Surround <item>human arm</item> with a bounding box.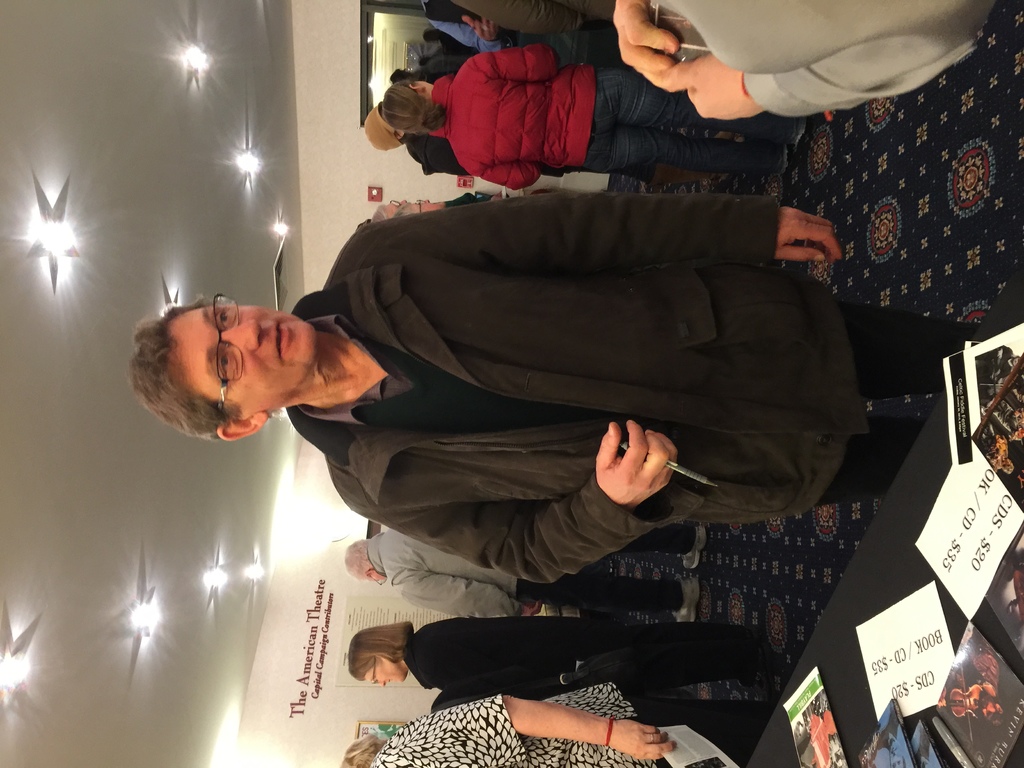
(left=472, top=42, right=561, bottom=86).
